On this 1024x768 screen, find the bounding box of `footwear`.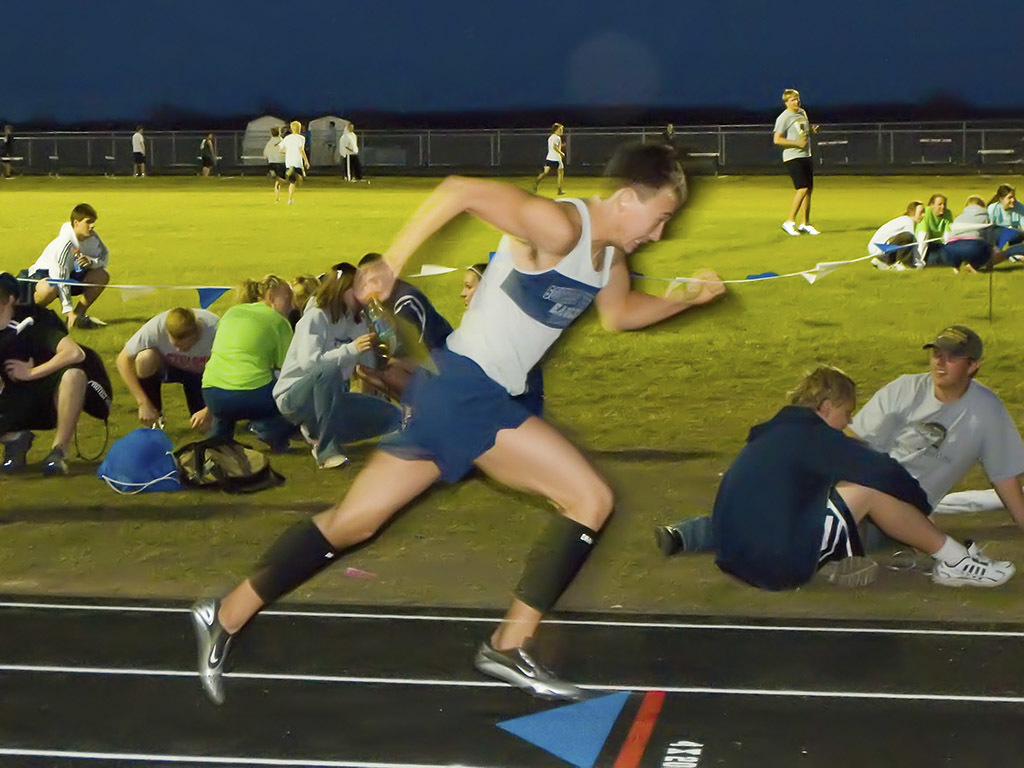
Bounding box: rect(653, 521, 680, 557).
